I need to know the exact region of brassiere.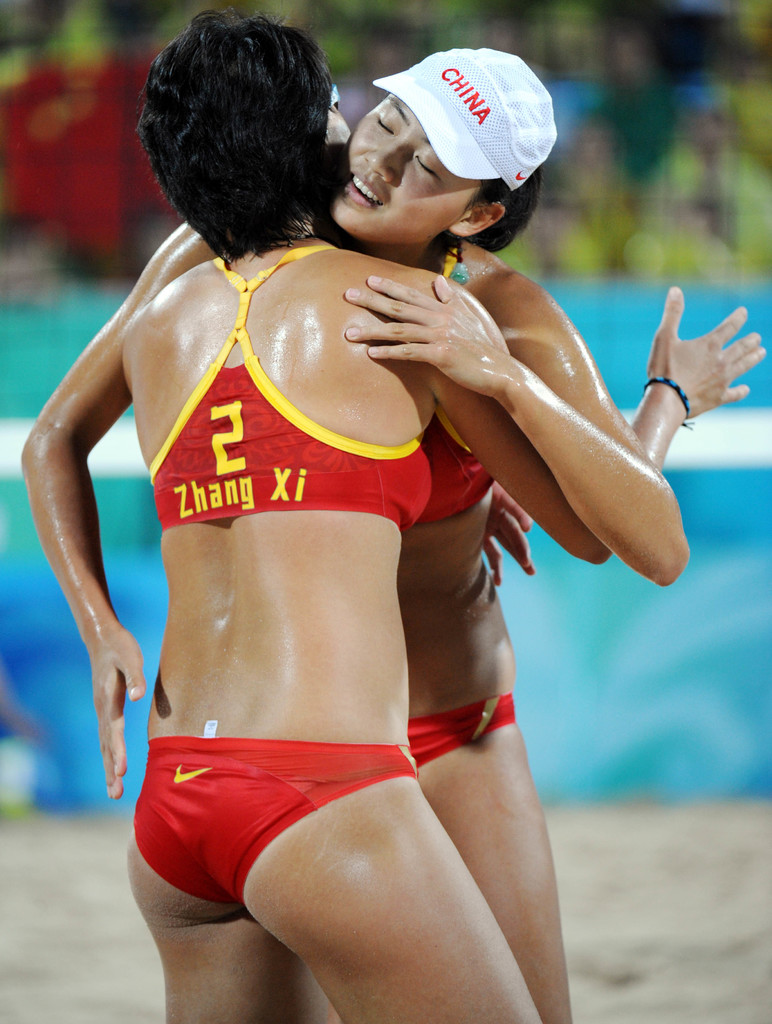
Region: region(147, 239, 432, 536).
